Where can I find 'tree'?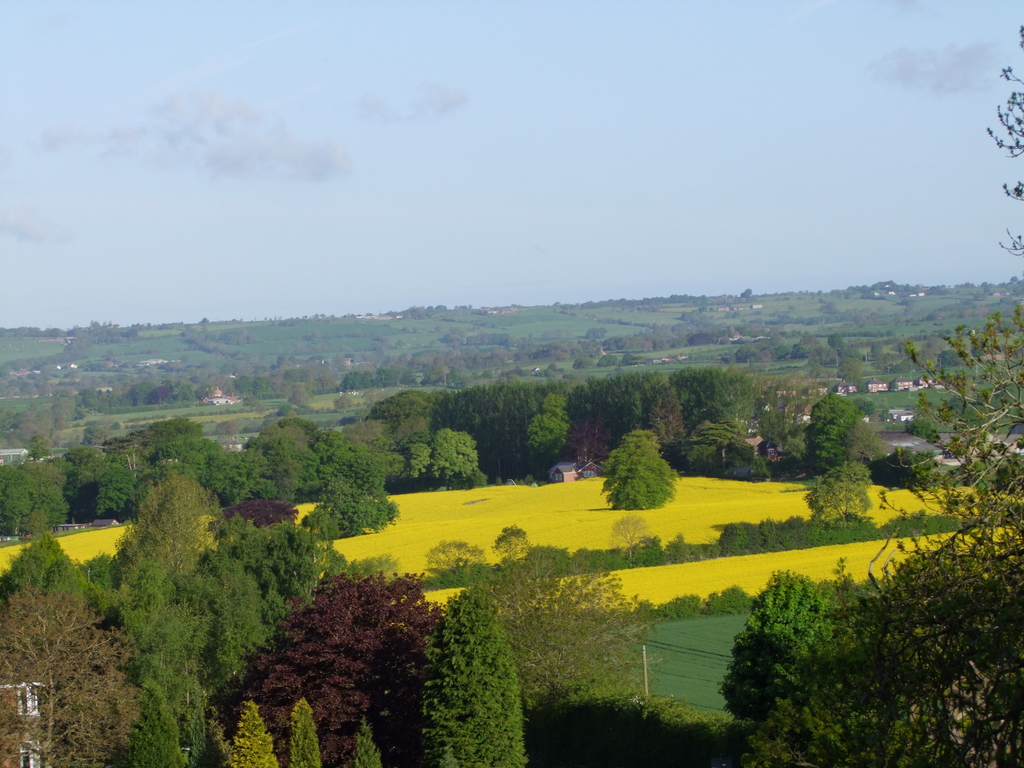
You can find it at bbox=[0, 540, 108, 620].
